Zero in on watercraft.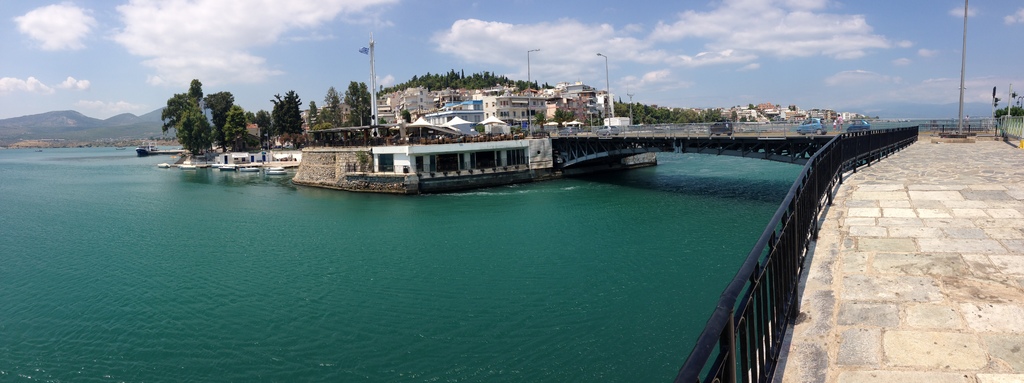
Zeroed in: Rect(264, 162, 288, 176).
